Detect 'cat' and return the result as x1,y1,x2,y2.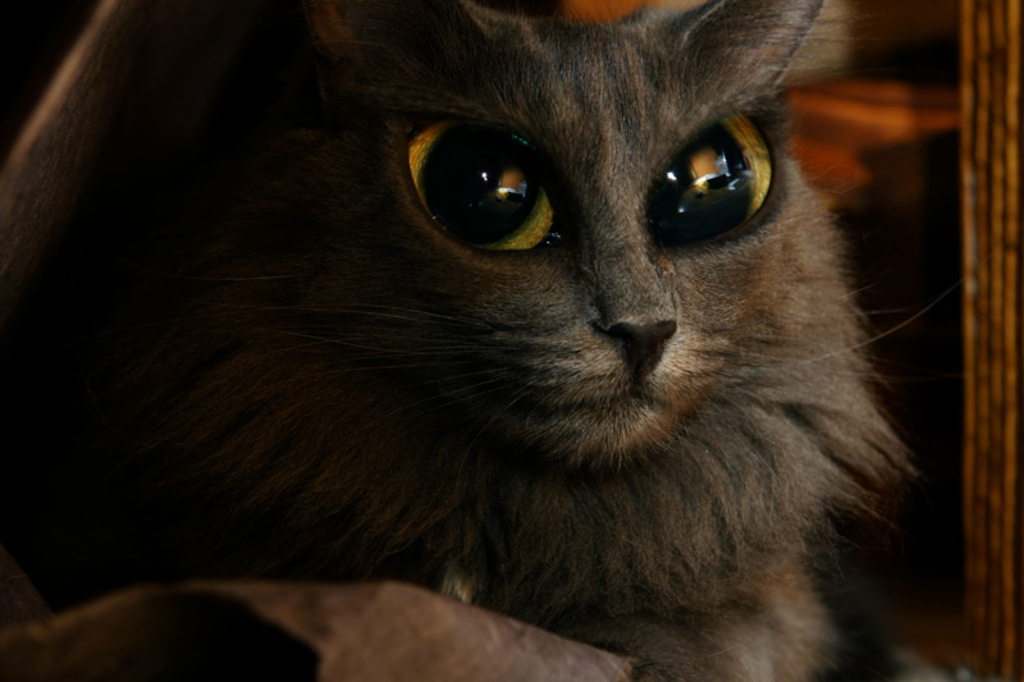
3,0,916,681.
